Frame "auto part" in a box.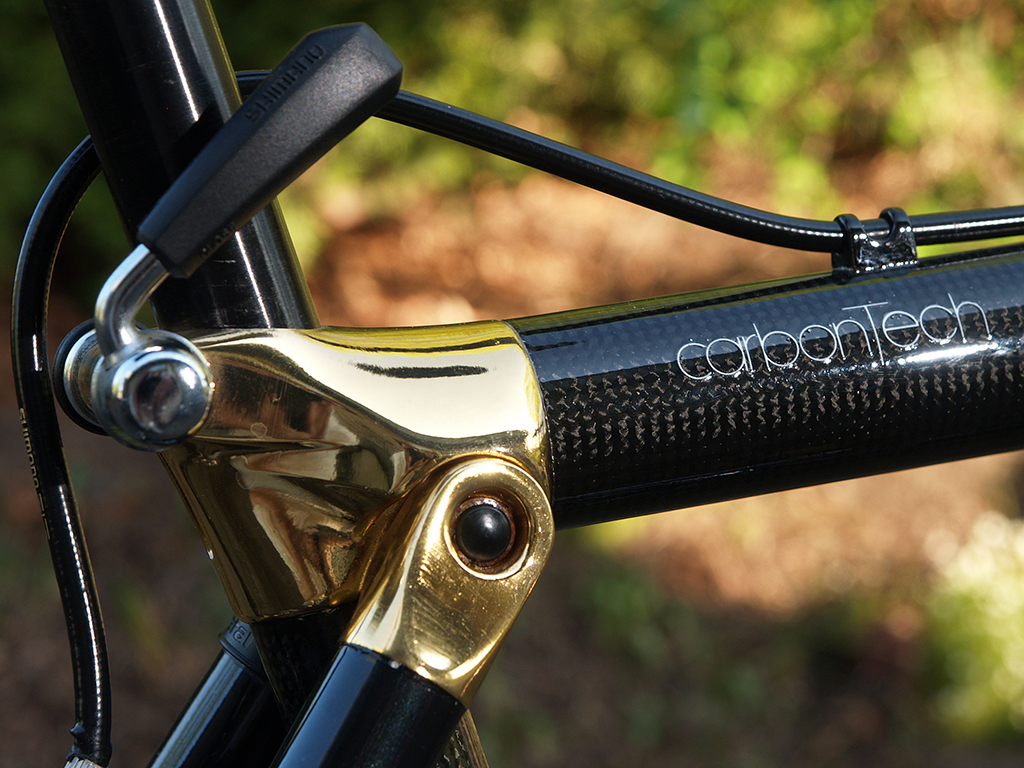
[x1=3, y1=0, x2=1023, y2=765].
